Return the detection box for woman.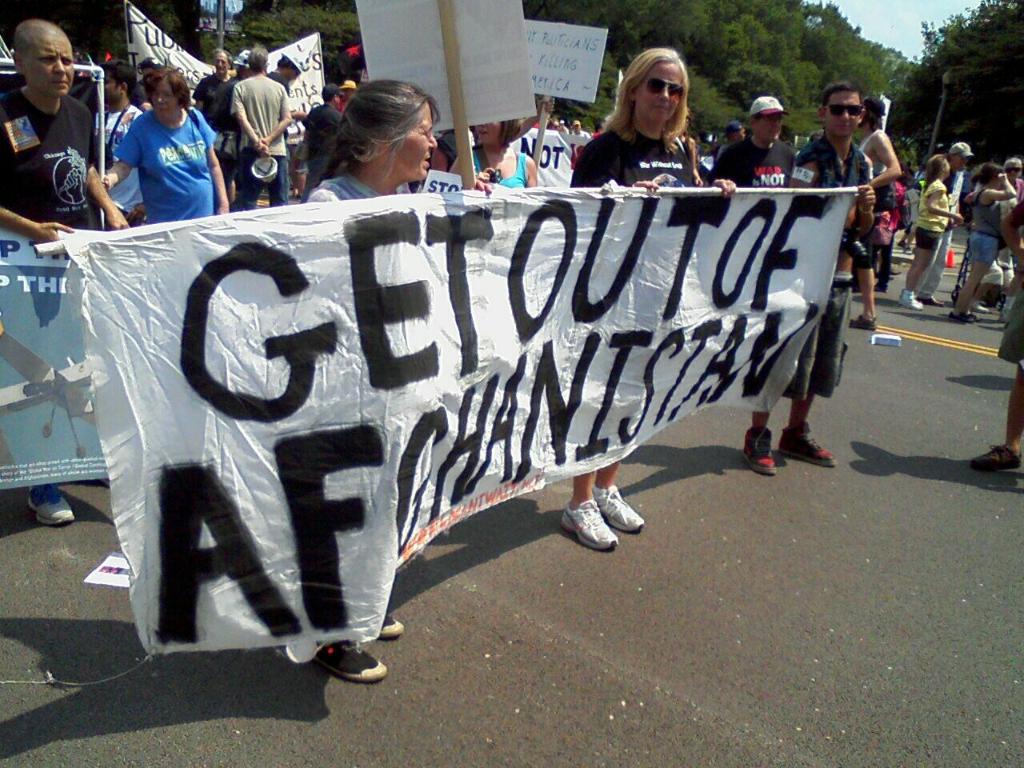
[left=295, top=79, right=494, bottom=686].
